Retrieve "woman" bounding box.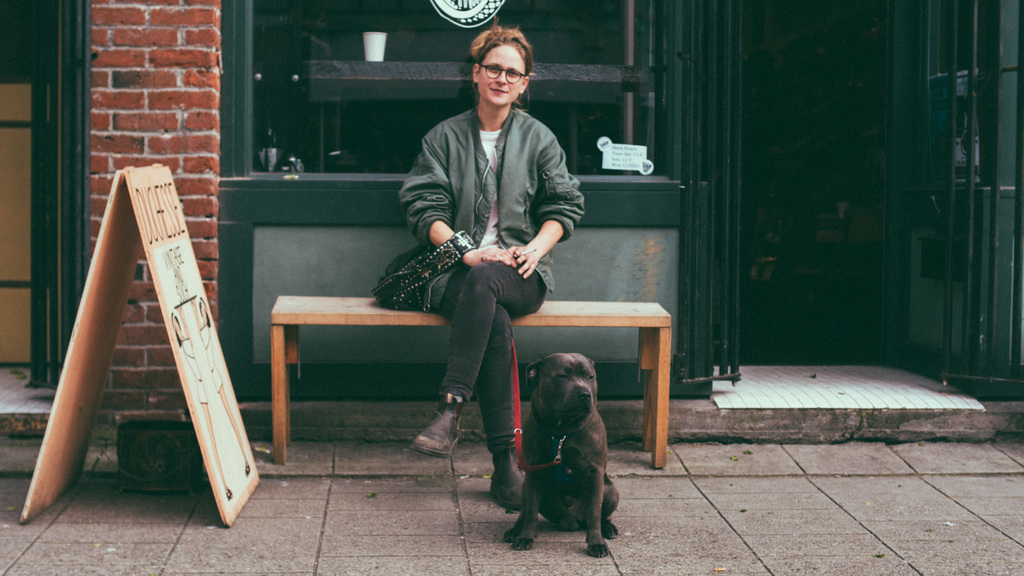
Bounding box: {"left": 388, "top": 27, "right": 561, "bottom": 495}.
